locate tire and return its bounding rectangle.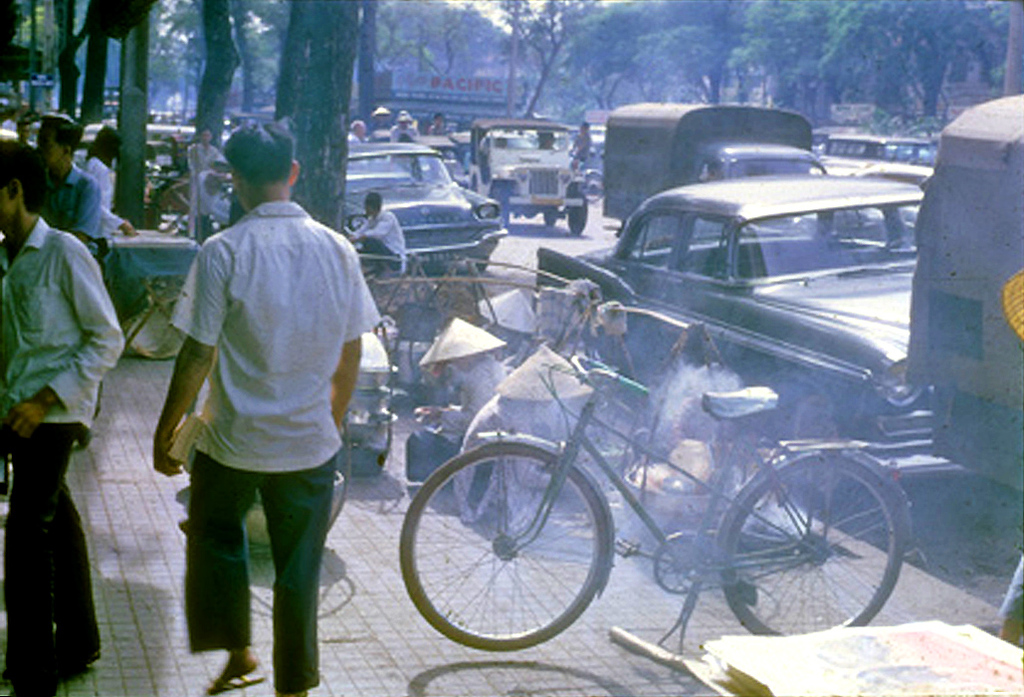
Rect(575, 326, 636, 395).
